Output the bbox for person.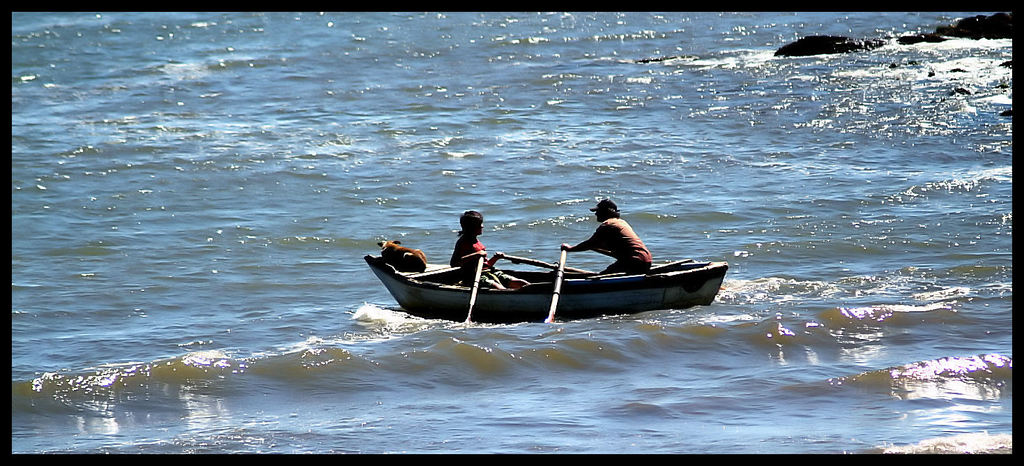
448,206,527,291.
